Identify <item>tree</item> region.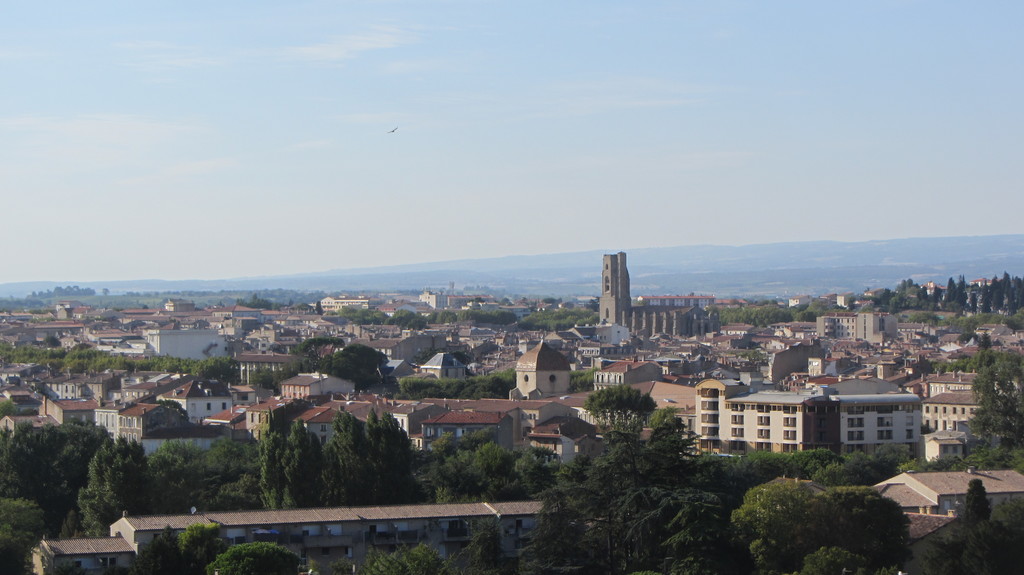
Region: bbox=[0, 496, 44, 574].
